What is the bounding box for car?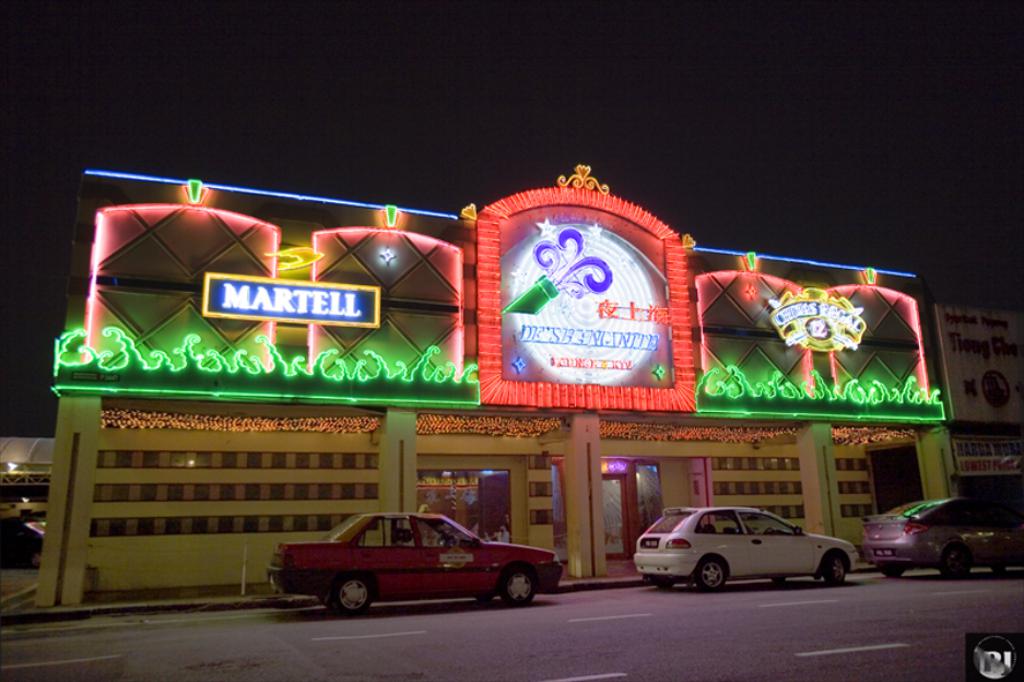
[0, 517, 50, 569].
